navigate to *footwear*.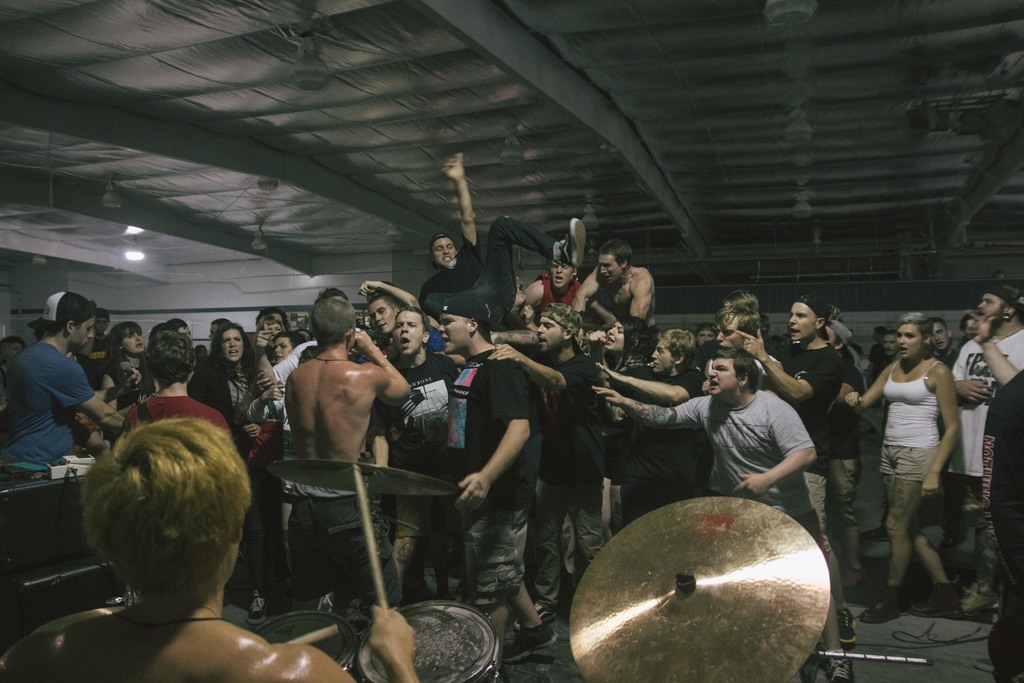
Navigation target: <region>837, 607, 862, 648</region>.
